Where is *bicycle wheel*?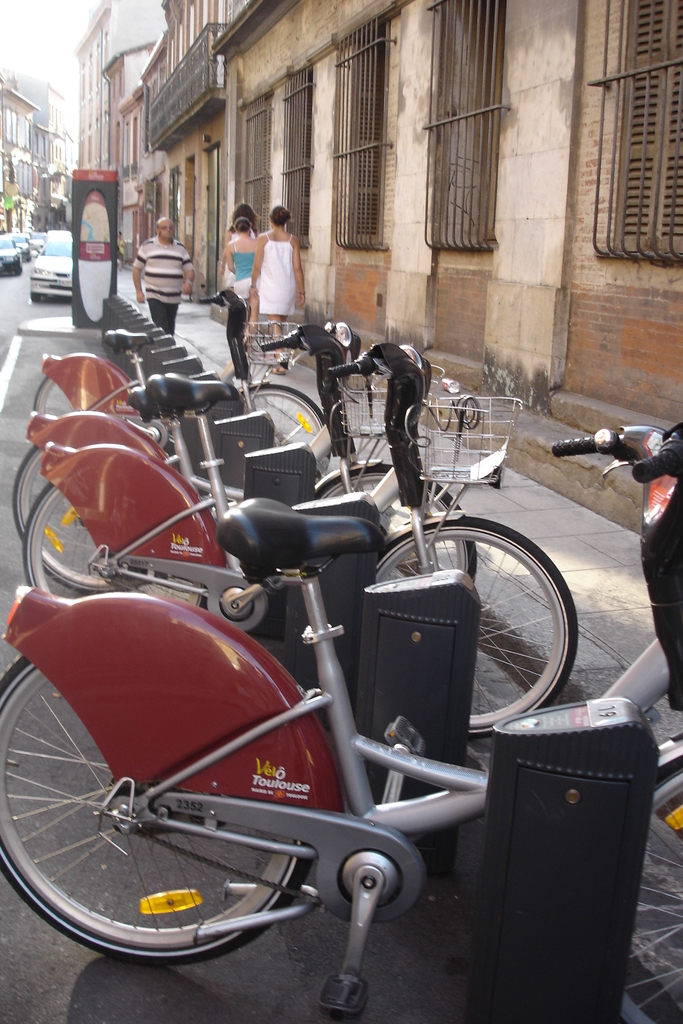
BBox(31, 371, 135, 452).
